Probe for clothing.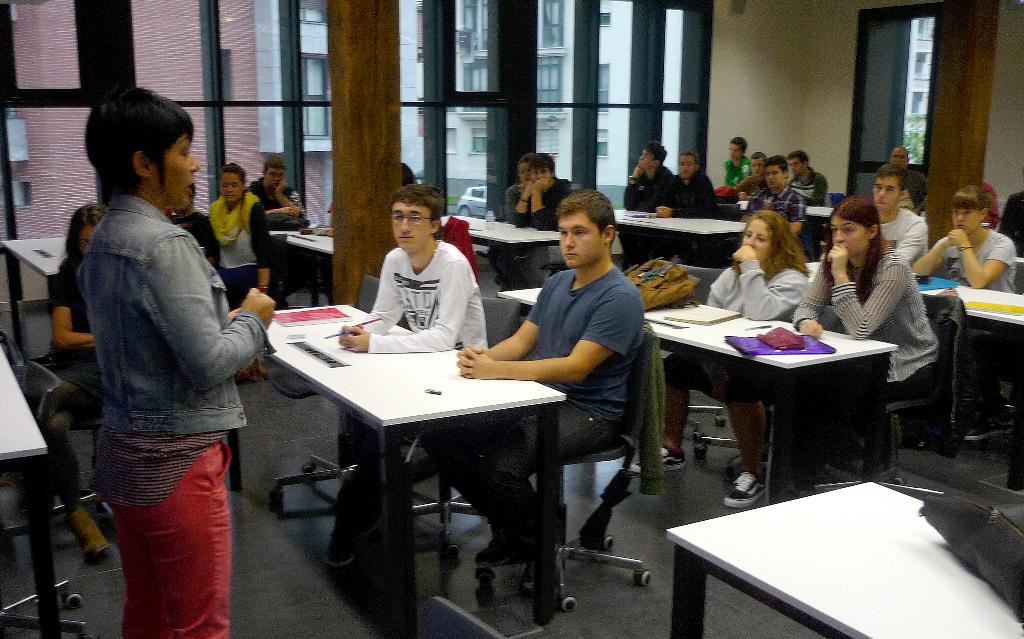
Probe result: (left=42, top=250, right=104, bottom=490).
